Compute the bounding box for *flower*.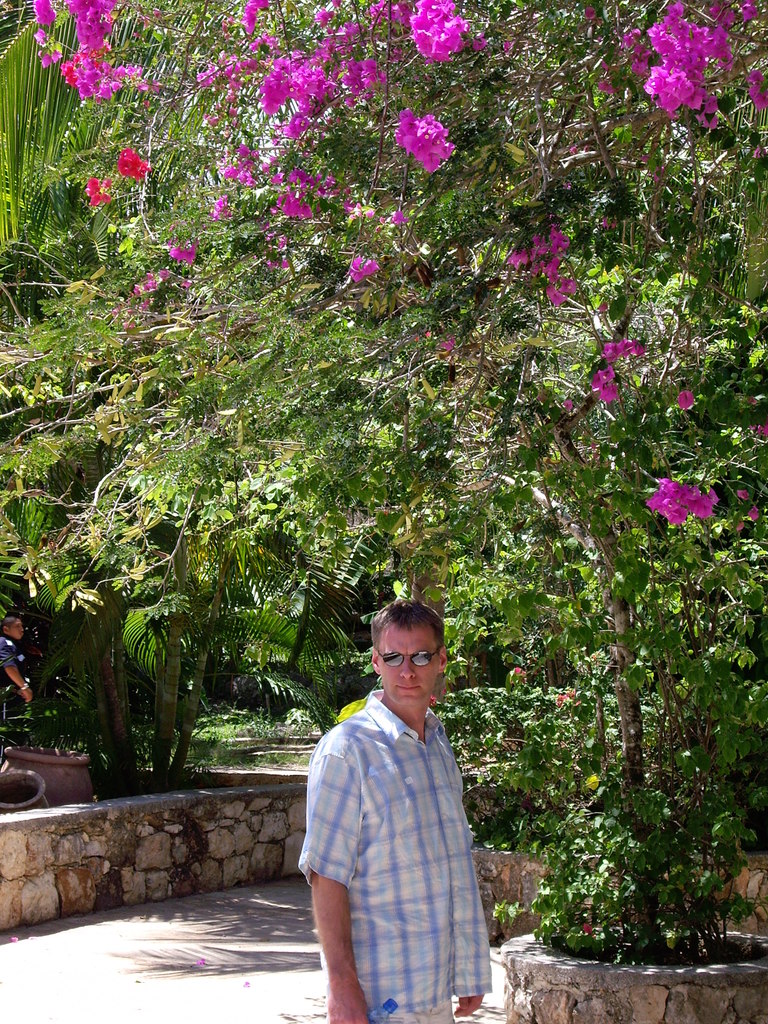
select_region(140, 298, 149, 308).
